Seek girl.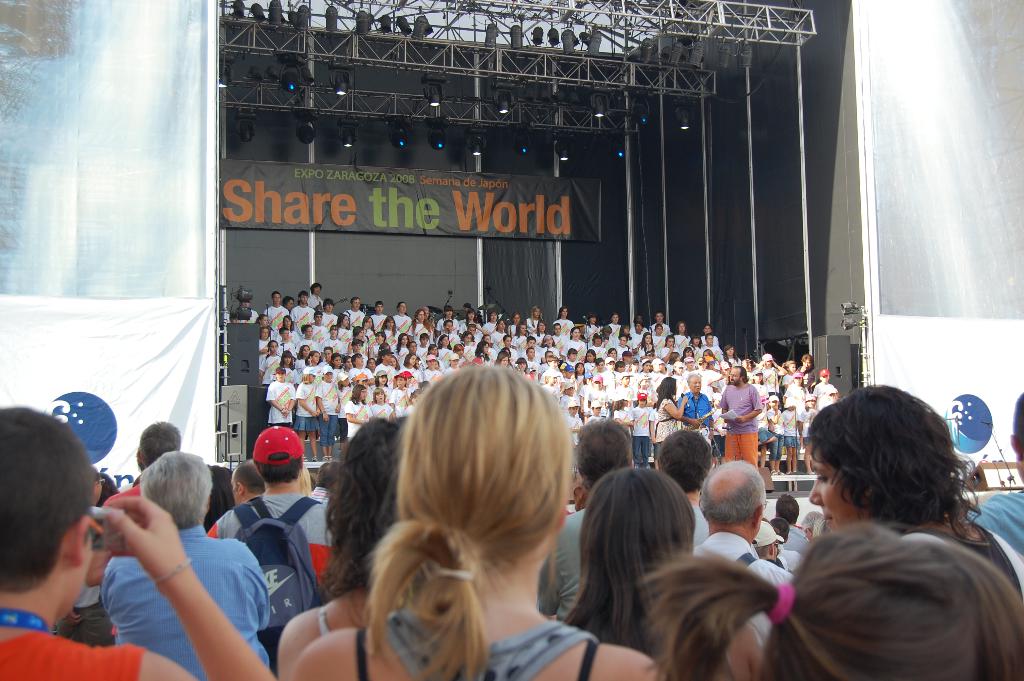
702 349 716 360.
